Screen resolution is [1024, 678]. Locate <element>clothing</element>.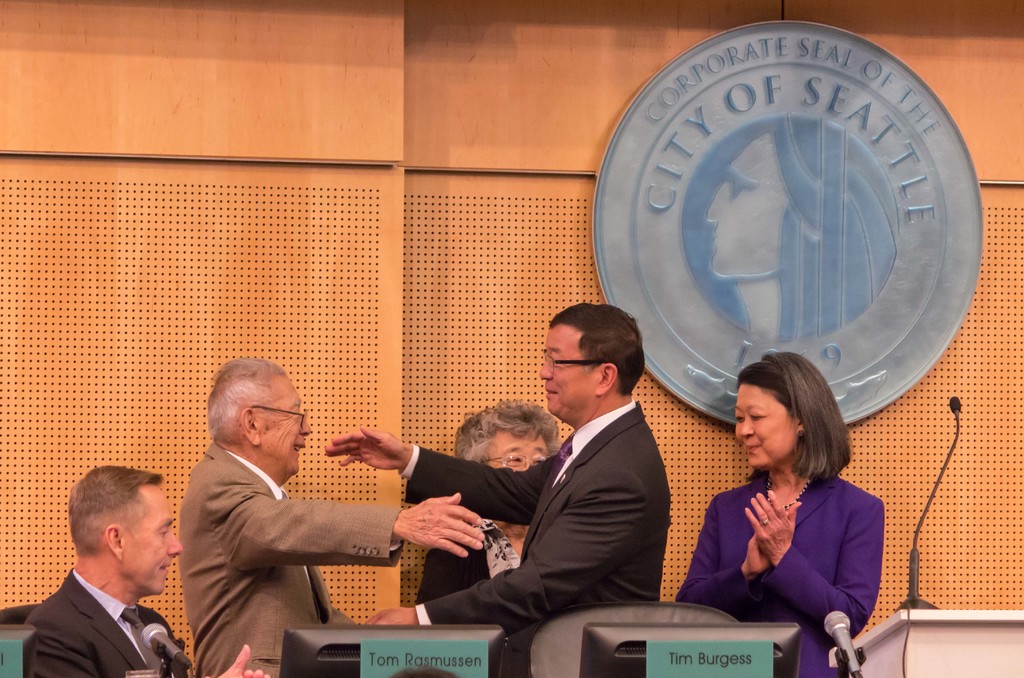
<bbox>177, 433, 401, 677</bbox>.
